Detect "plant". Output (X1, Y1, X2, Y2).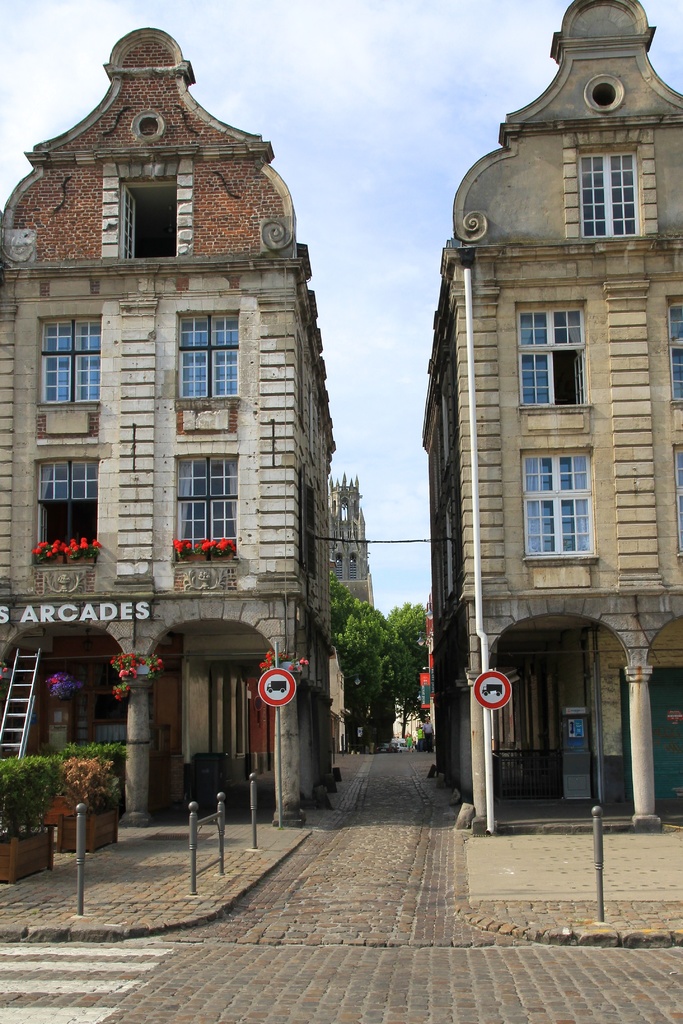
(0, 755, 66, 889).
